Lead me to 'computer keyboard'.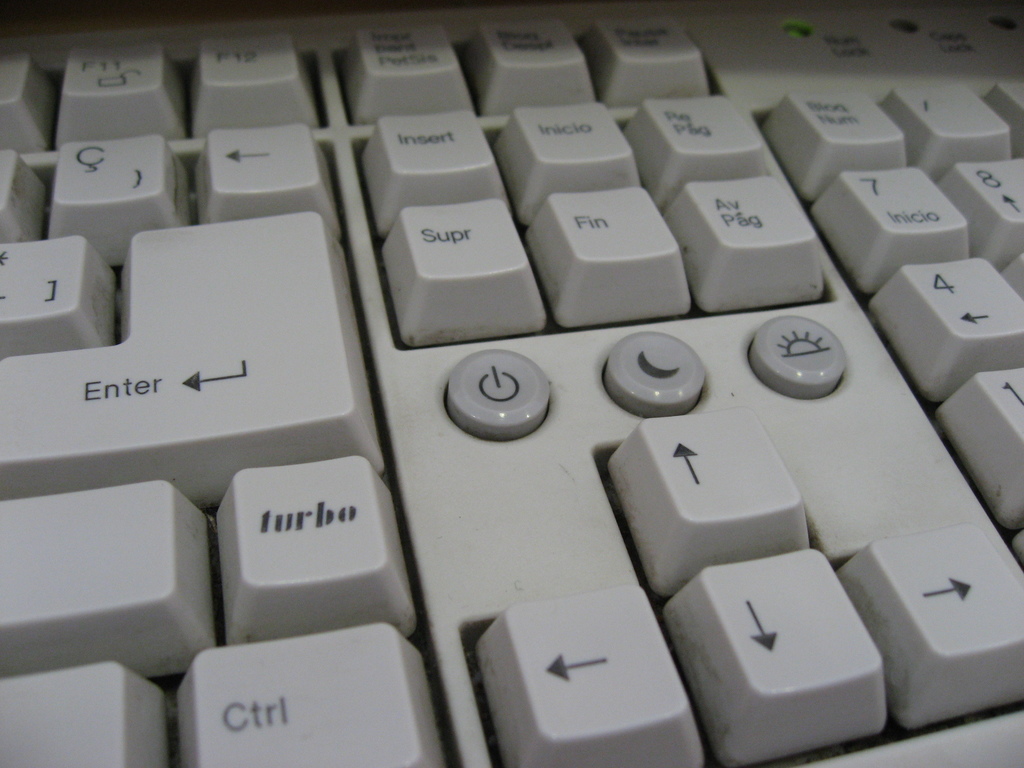
Lead to <bbox>0, 0, 1023, 767</bbox>.
